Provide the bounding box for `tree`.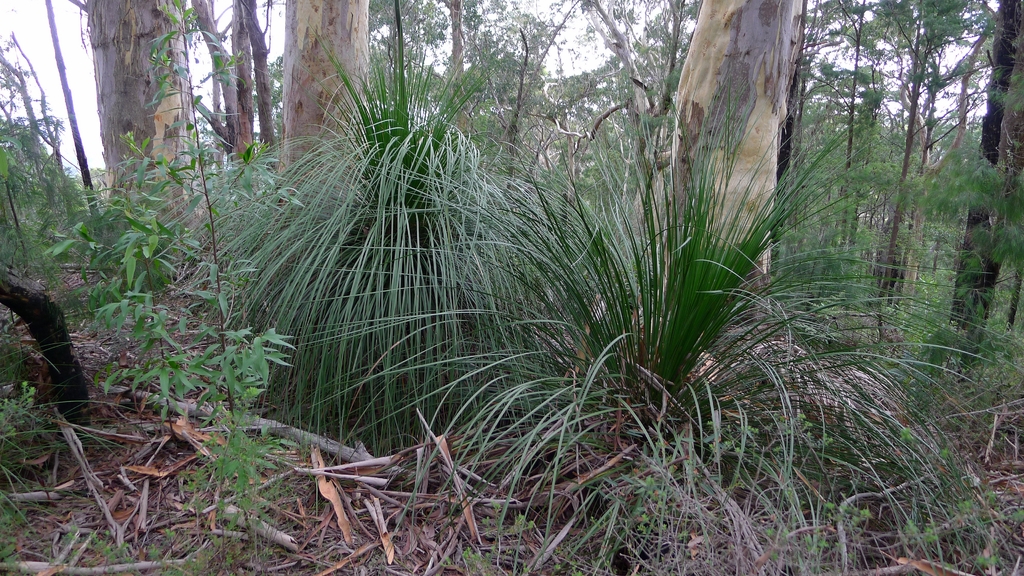
detection(657, 0, 862, 542).
